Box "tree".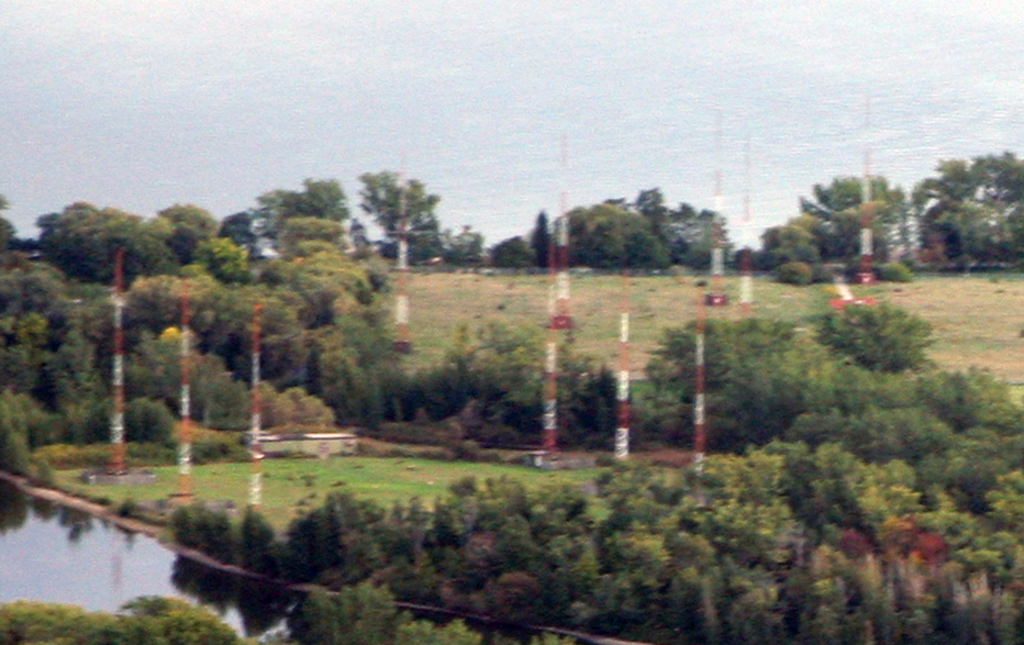
Rect(903, 155, 1023, 265).
